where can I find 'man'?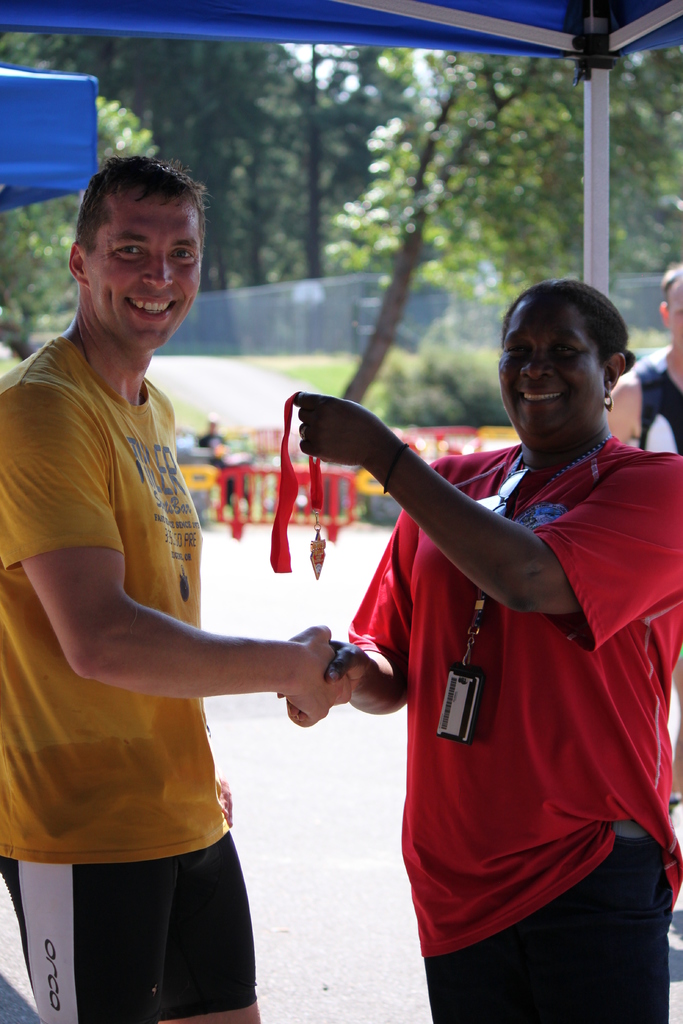
You can find it at bbox(22, 164, 384, 1002).
